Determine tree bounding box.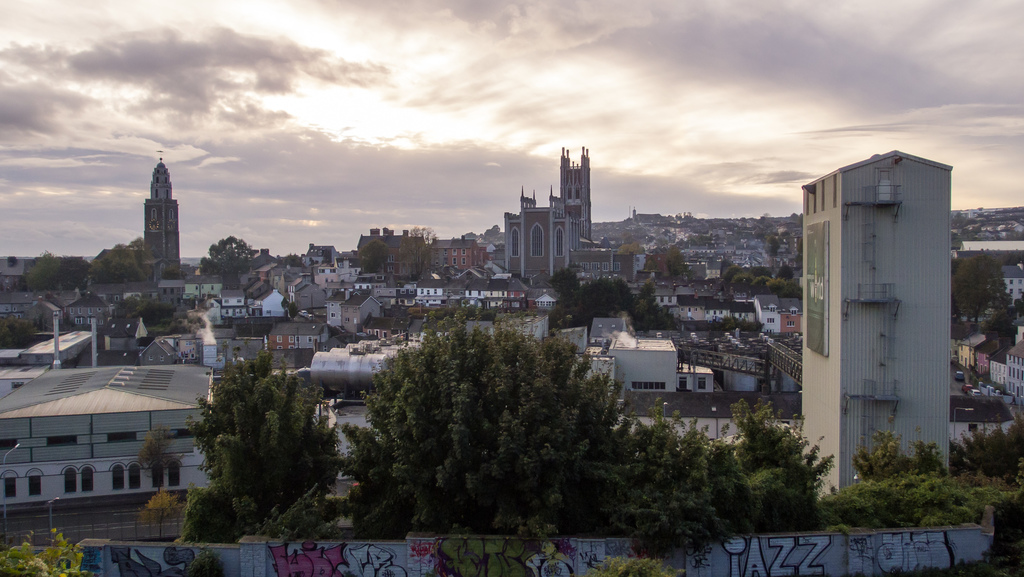
Determined: 621, 244, 634, 251.
